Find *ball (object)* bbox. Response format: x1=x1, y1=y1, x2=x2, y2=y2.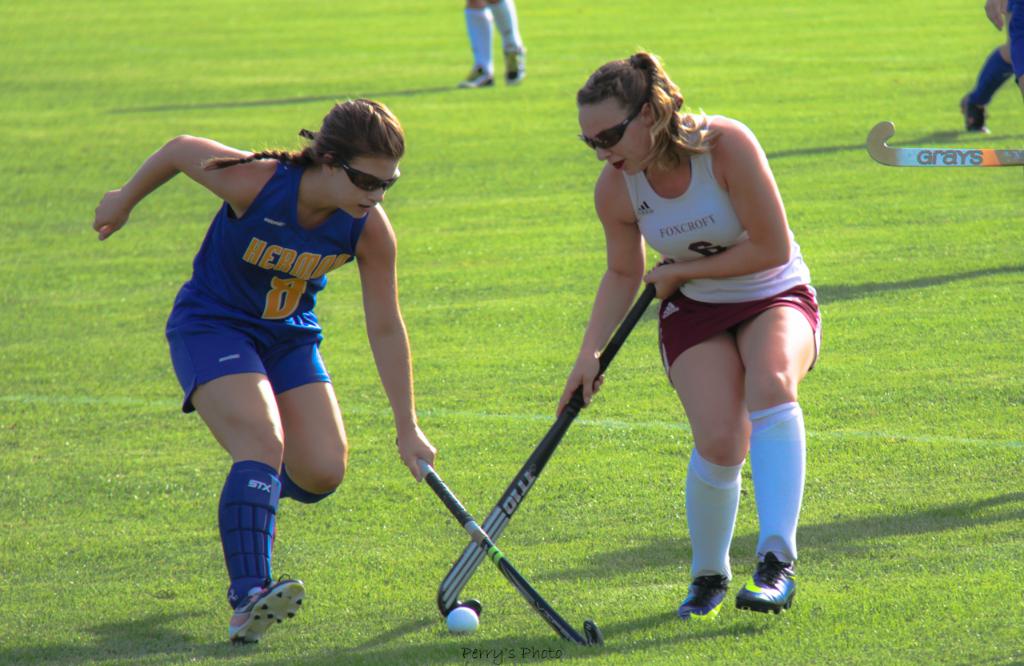
x1=445, y1=603, x2=480, y2=632.
